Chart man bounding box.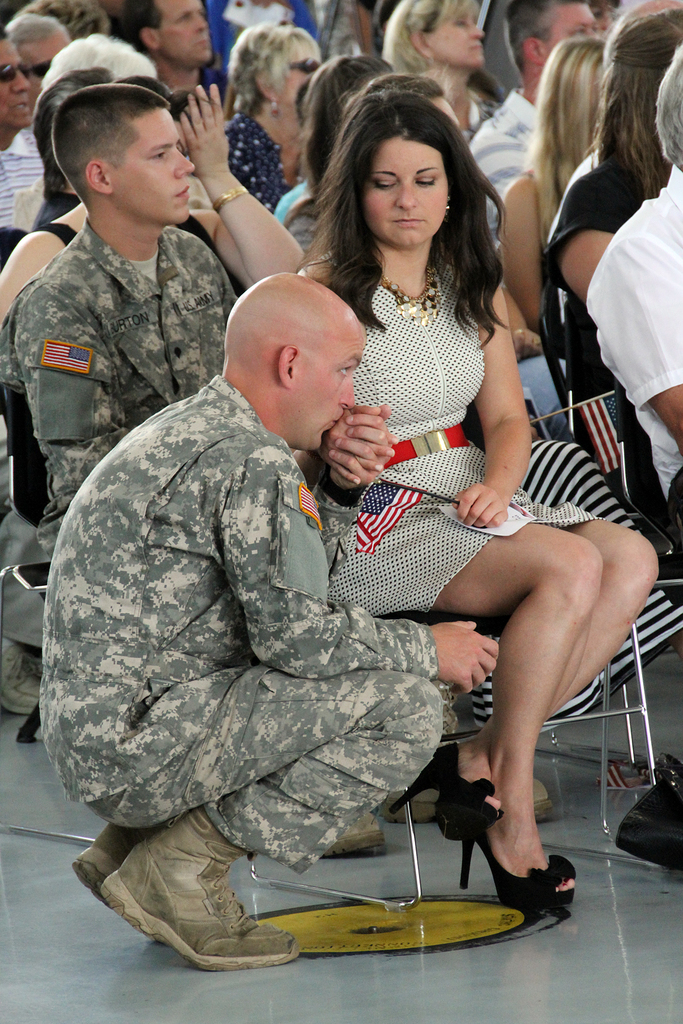
Charted: (467,0,604,256).
